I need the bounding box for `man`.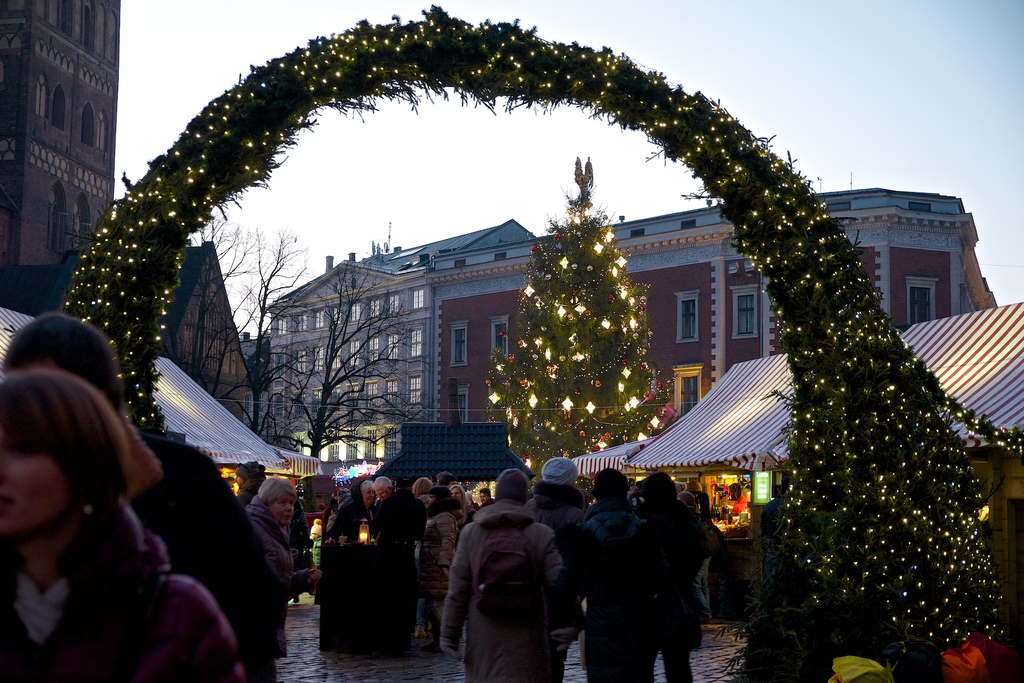
Here it is: [x1=582, y1=463, x2=675, y2=682].
